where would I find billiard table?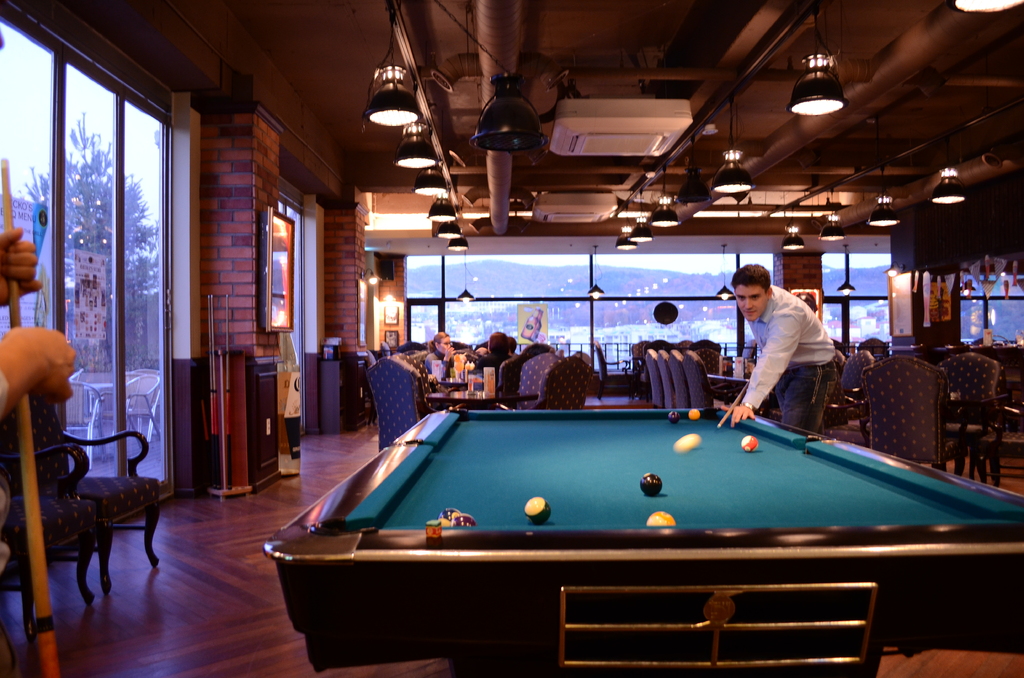
At [262, 404, 1023, 677].
